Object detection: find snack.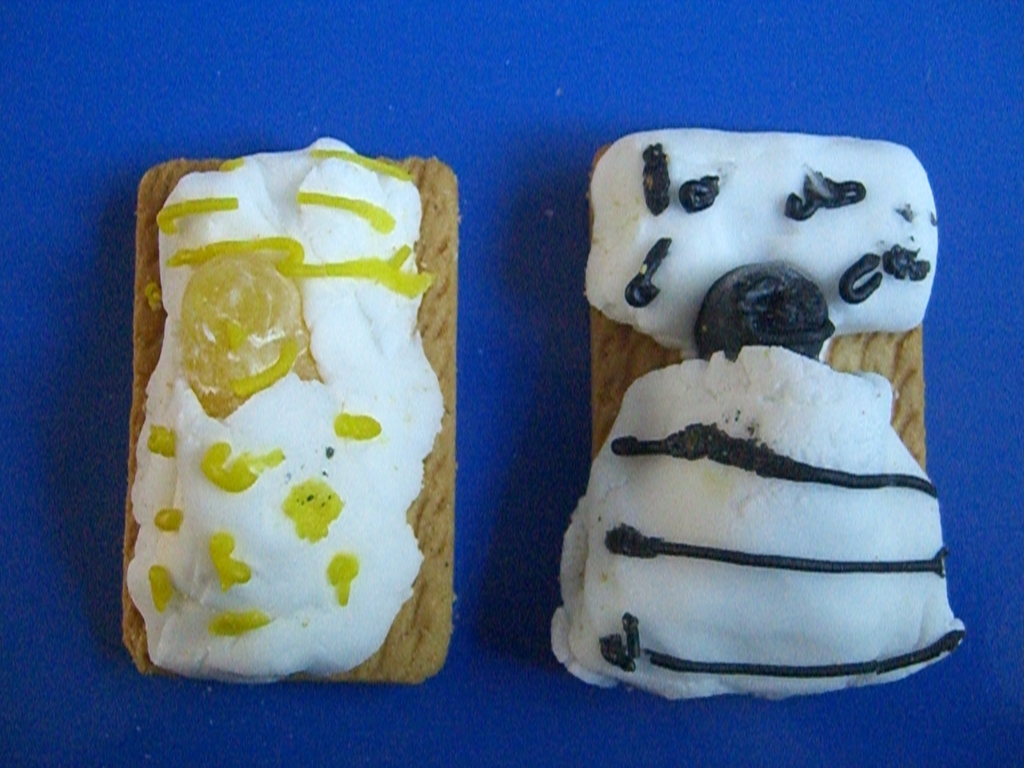
bbox=[124, 212, 450, 708].
